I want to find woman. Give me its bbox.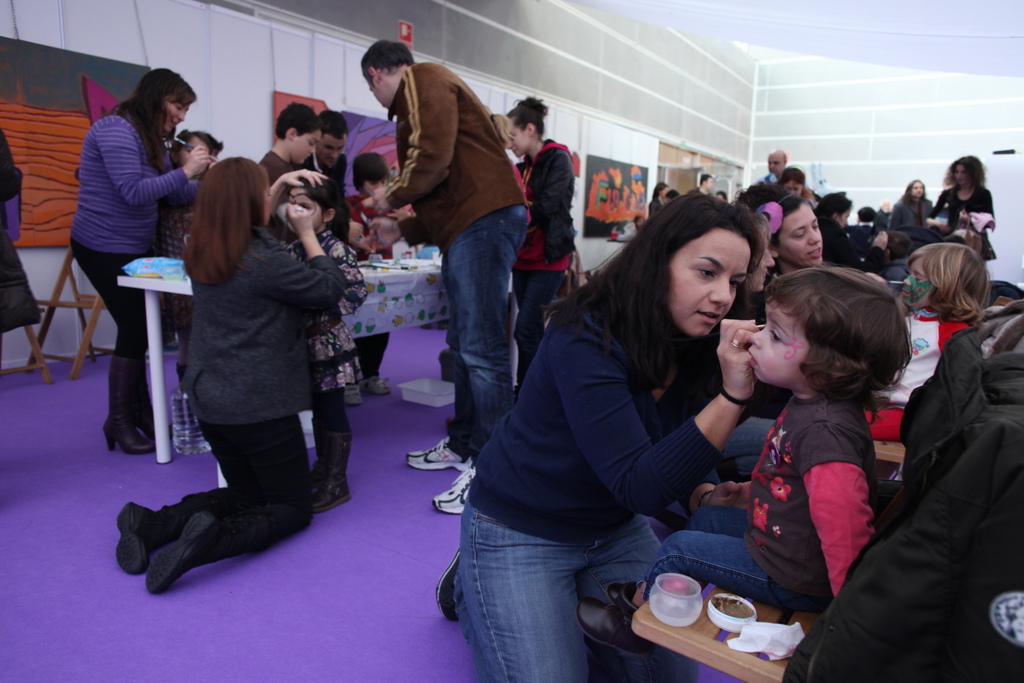
(890,177,936,247).
